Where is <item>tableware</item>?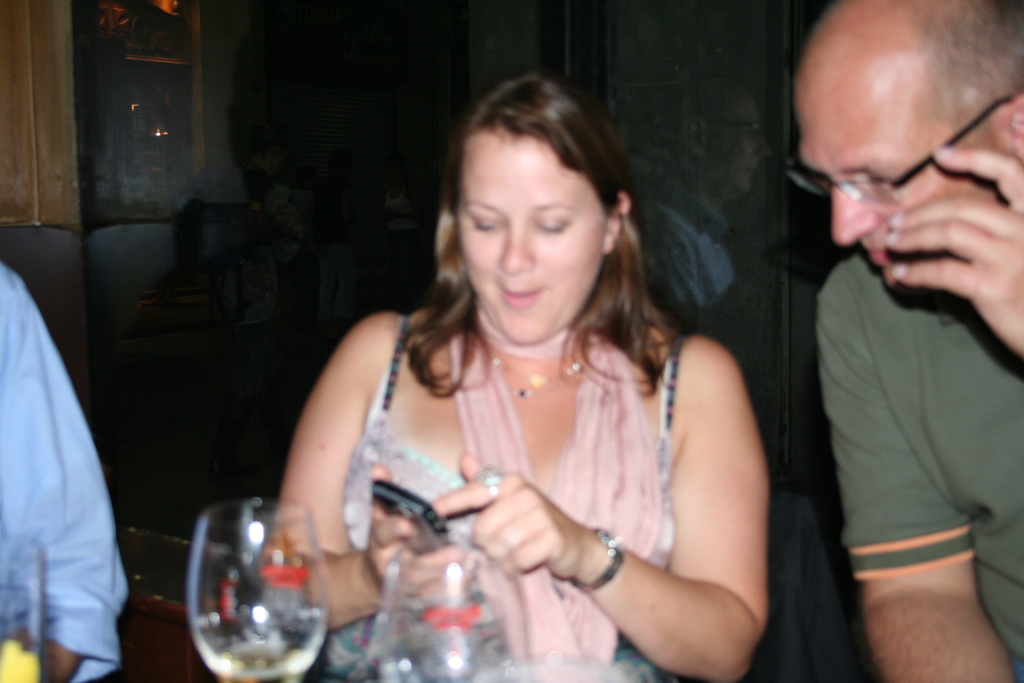
<bbox>0, 533, 37, 682</bbox>.
